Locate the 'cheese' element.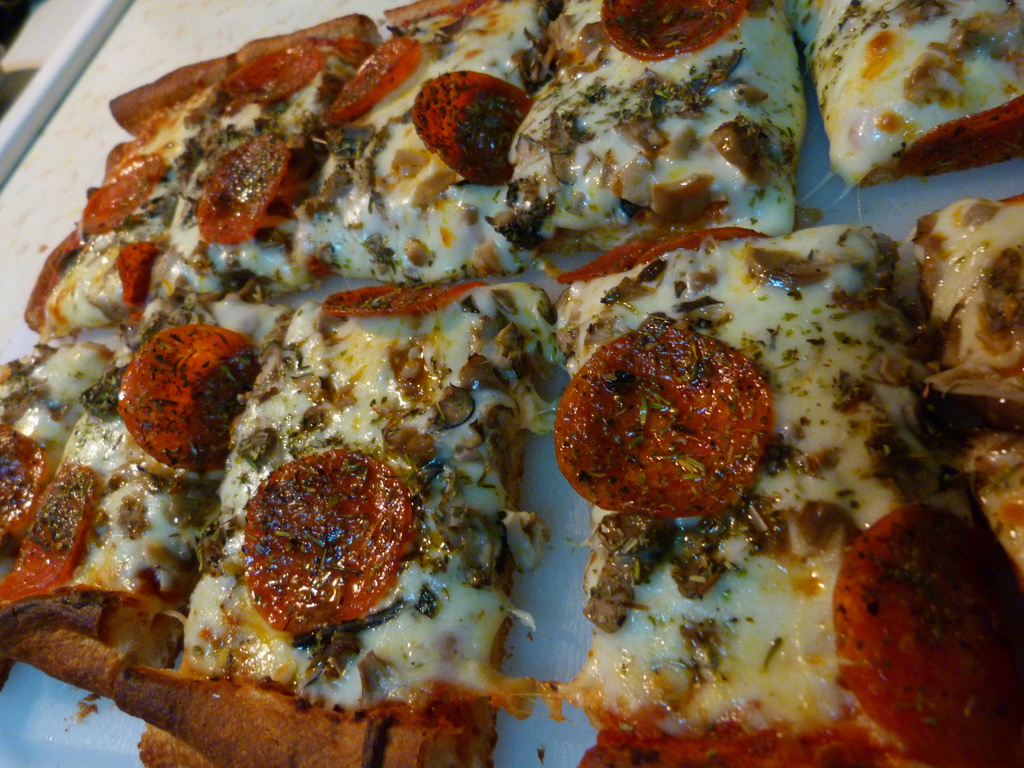
Element bbox: 550/216/913/767.
